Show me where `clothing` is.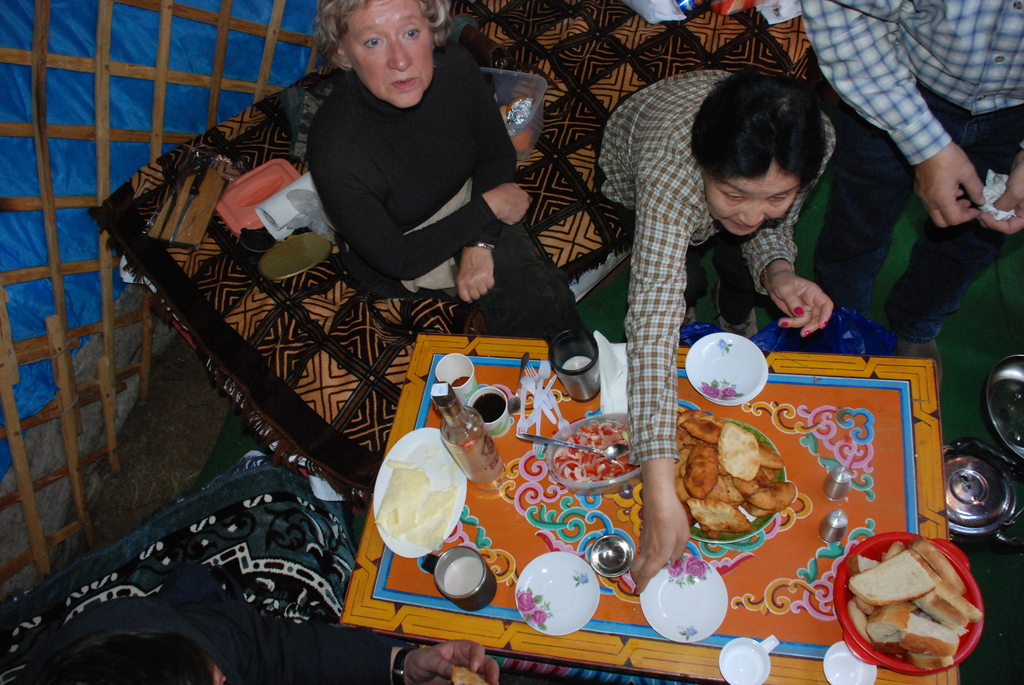
`clothing` is at <region>300, 61, 590, 338</region>.
